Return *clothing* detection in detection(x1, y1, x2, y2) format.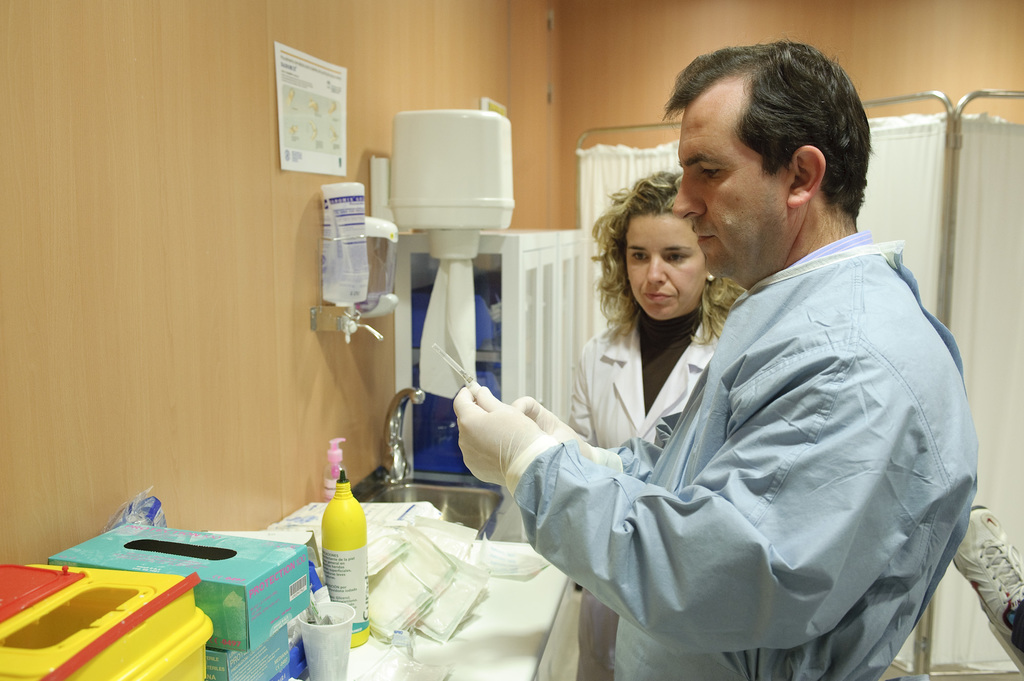
detection(556, 293, 738, 670).
